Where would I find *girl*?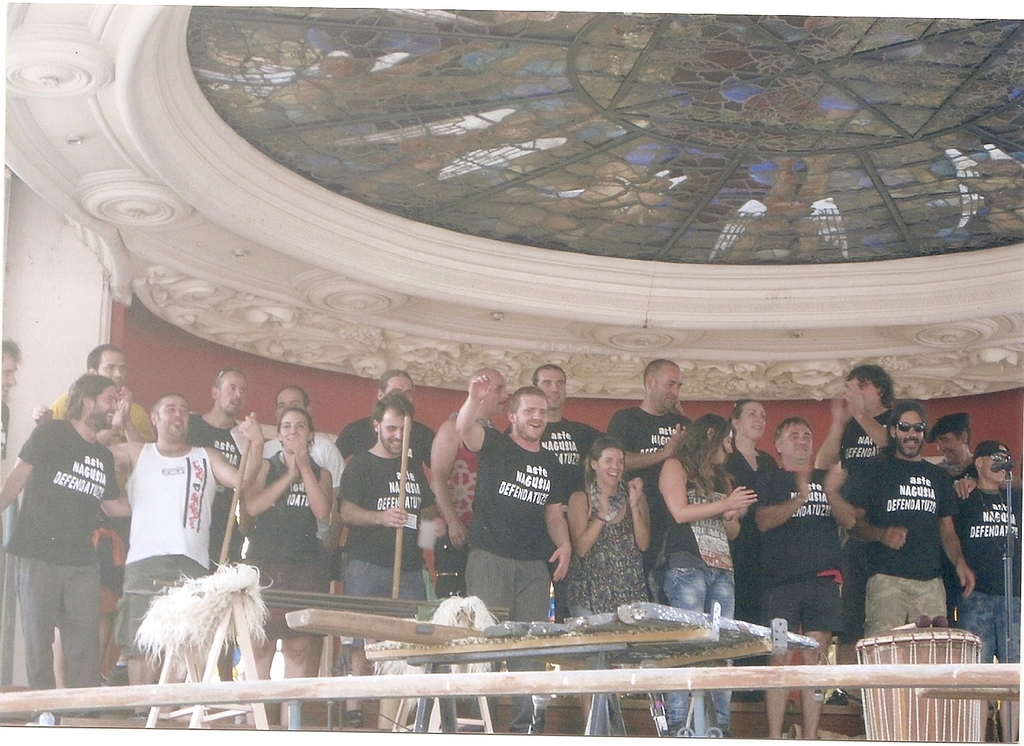
At [650,416,759,742].
